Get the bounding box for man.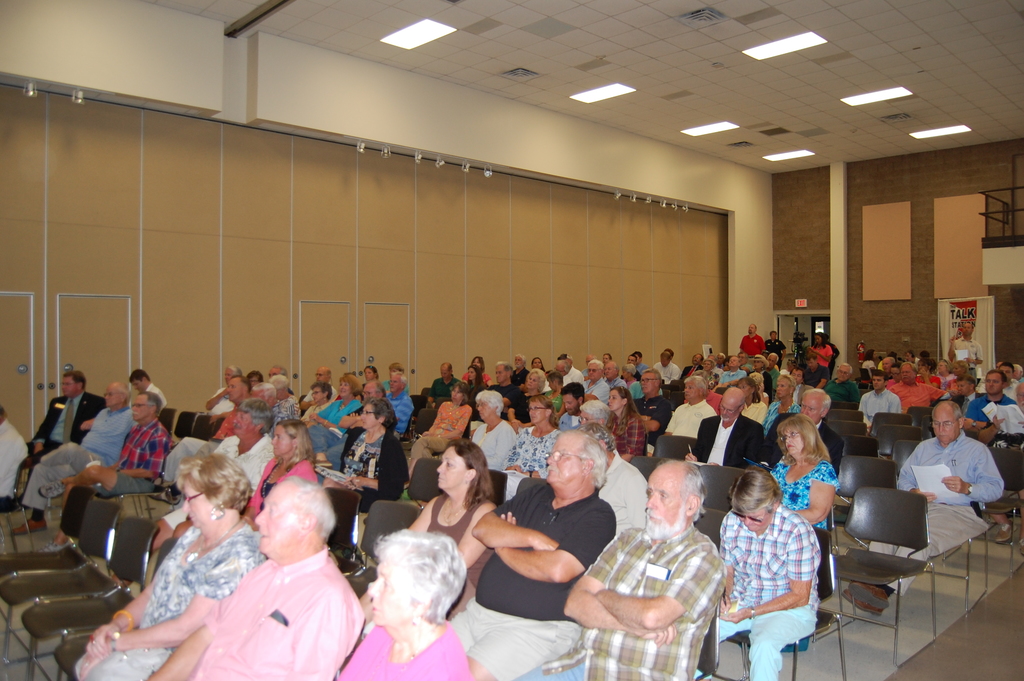
bbox=(145, 470, 365, 680).
